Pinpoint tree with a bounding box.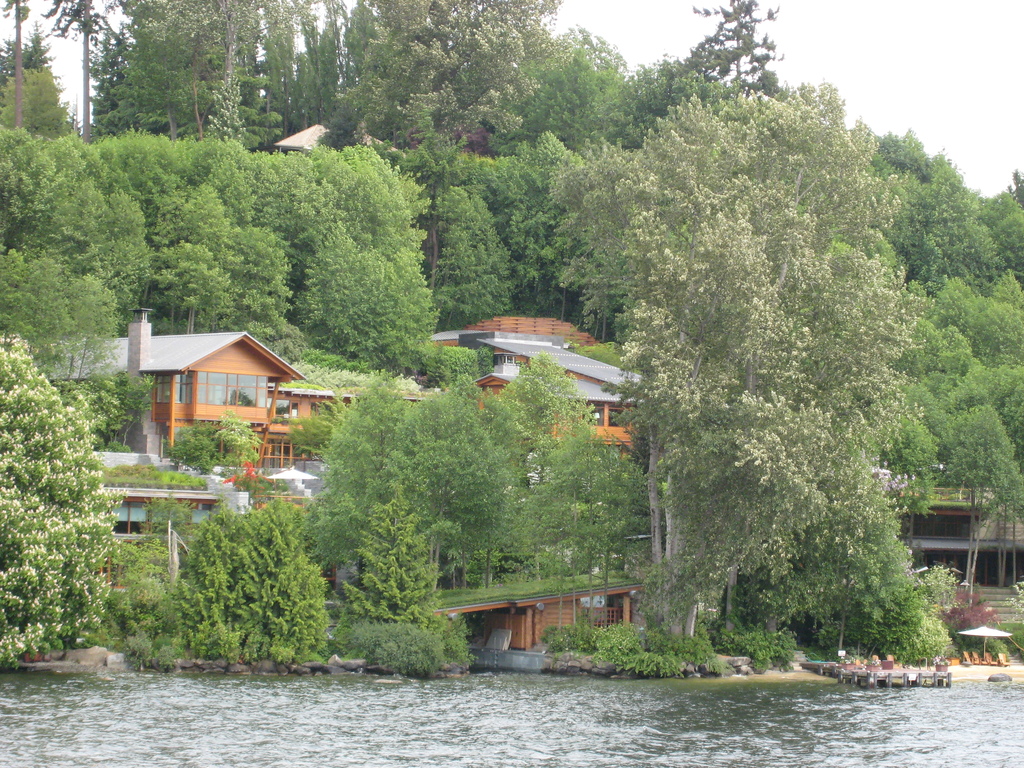
[x1=150, y1=175, x2=295, y2=347].
